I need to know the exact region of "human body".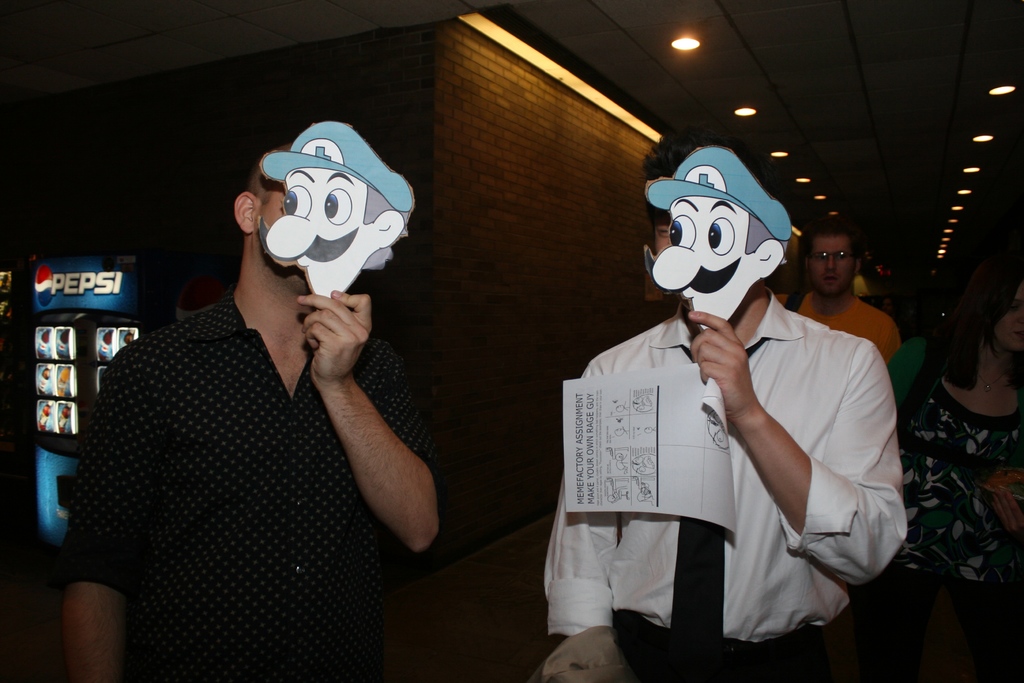
Region: [83, 105, 514, 682].
